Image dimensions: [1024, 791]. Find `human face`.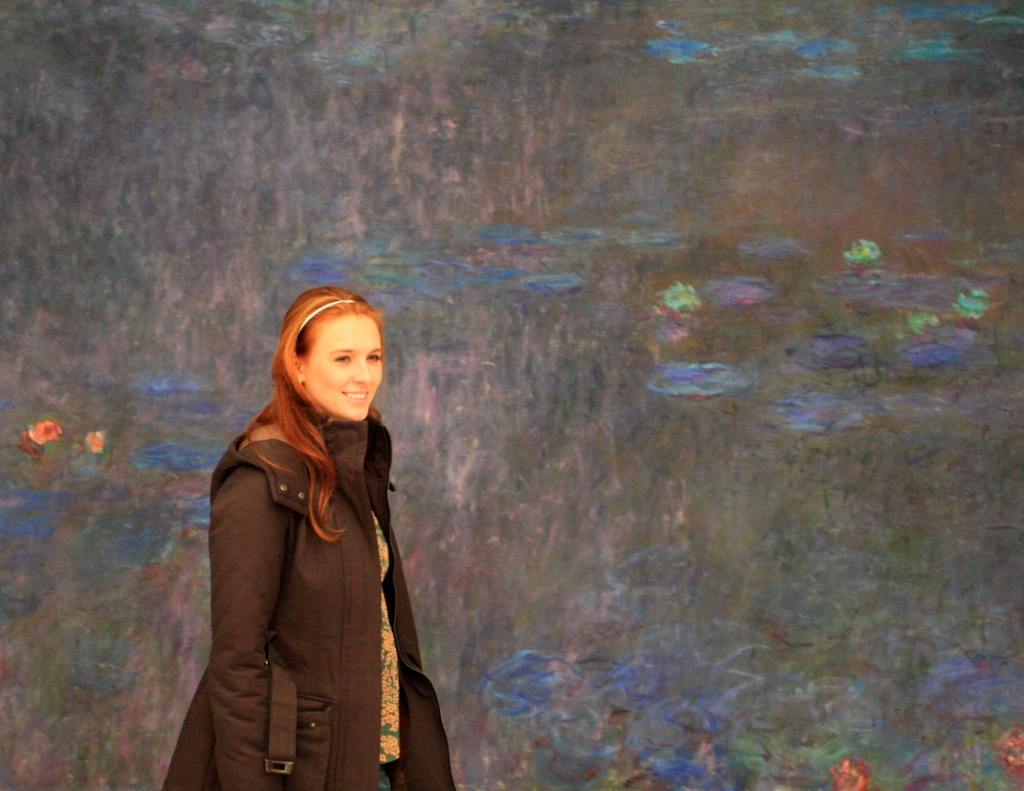
<box>301,312,384,422</box>.
